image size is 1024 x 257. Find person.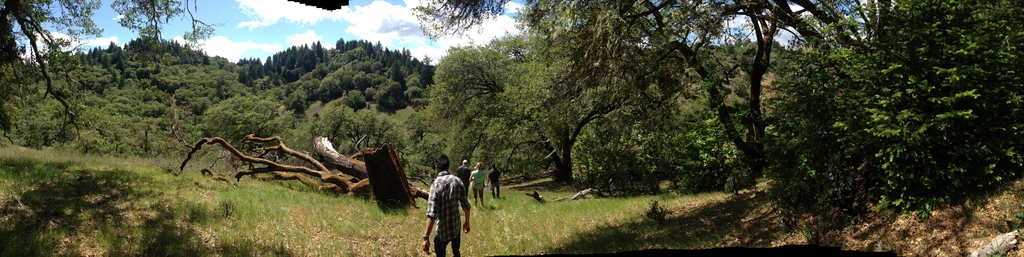
crop(489, 162, 502, 197).
